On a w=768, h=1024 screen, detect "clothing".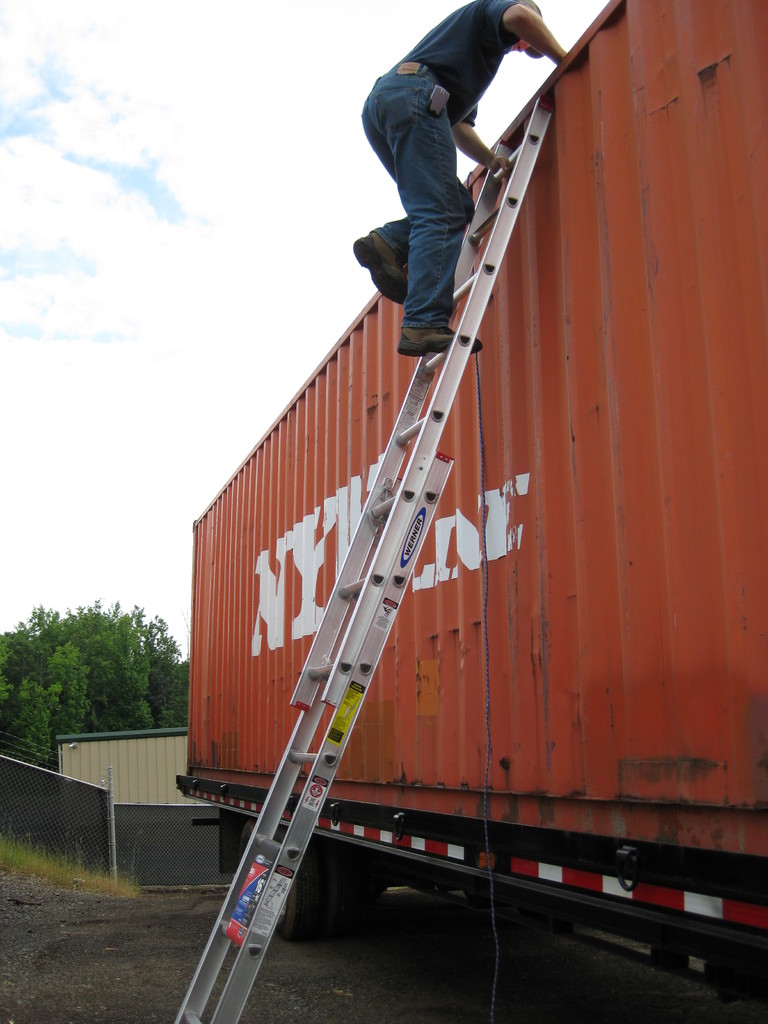
[left=355, top=0, right=536, bottom=341].
